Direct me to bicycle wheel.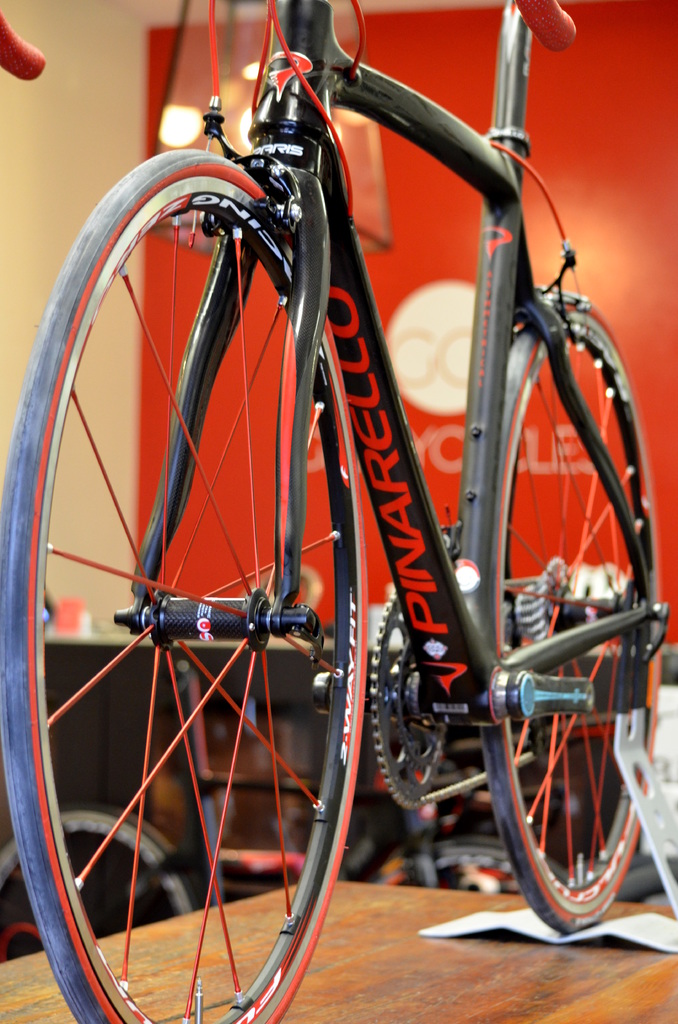
Direction: left=0, top=147, right=367, bottom=1023.
